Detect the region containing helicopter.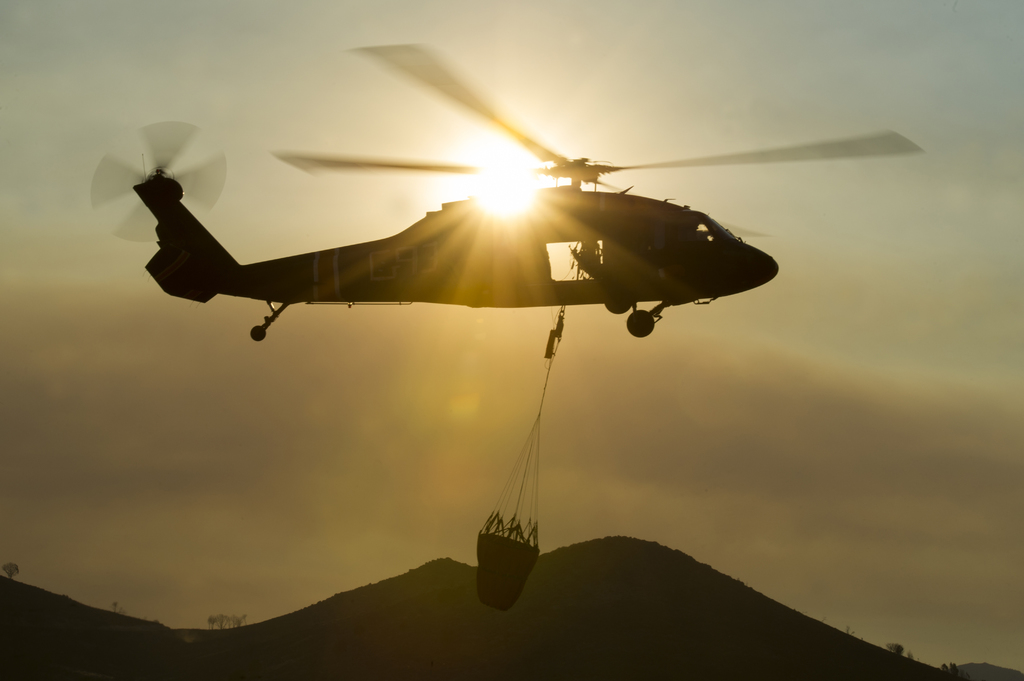
[77,63,895,365].
